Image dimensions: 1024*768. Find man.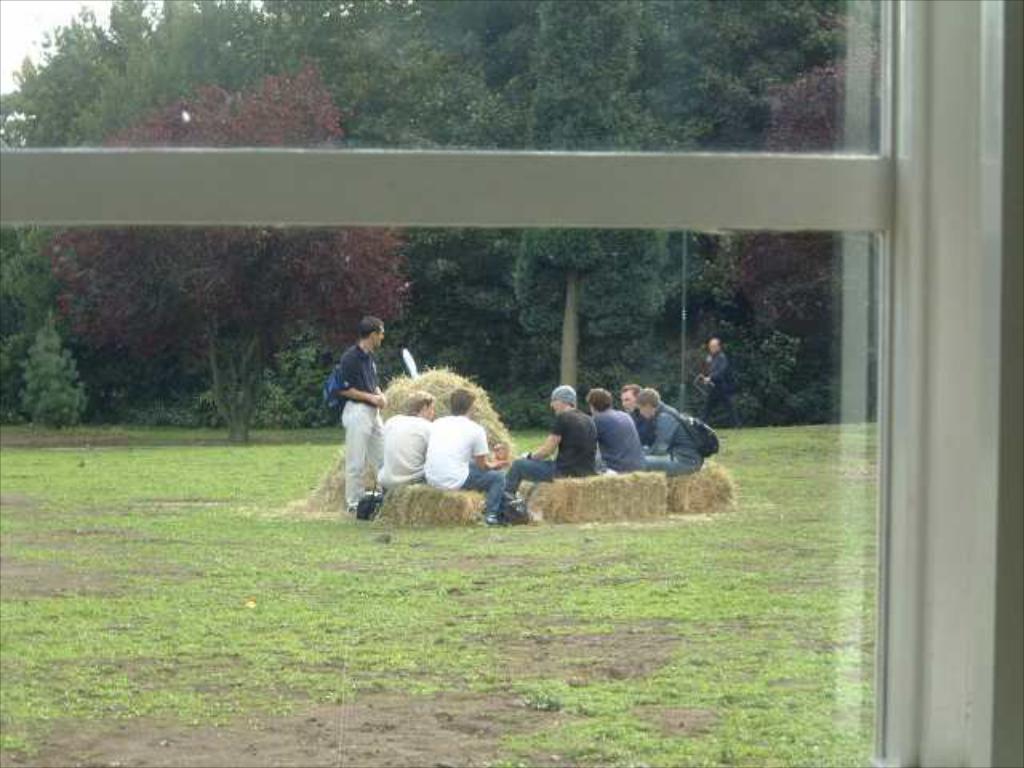
{"left": 693, "top": 333, "right": 741, "bottom": 440}.
